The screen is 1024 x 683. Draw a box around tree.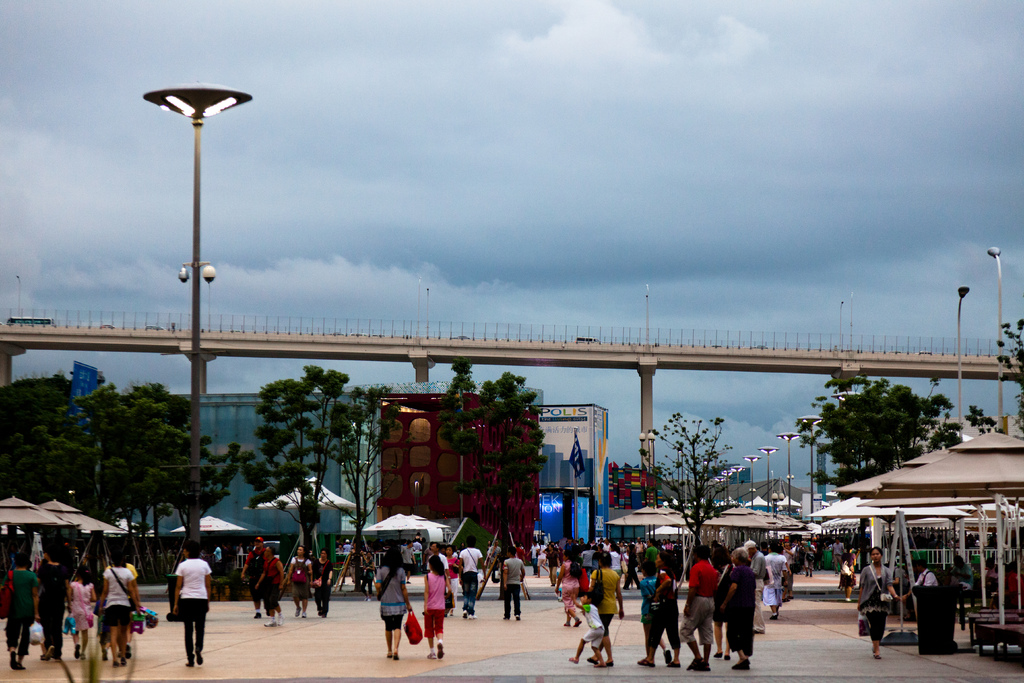
87/365/209/537.
